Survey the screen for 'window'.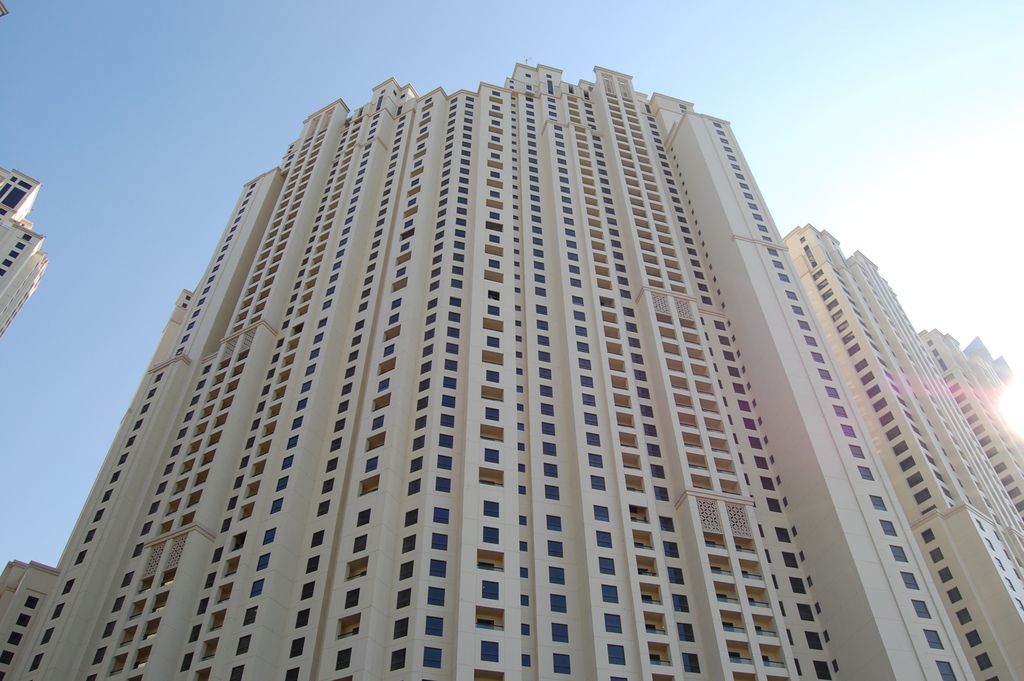
Survey found: pyautogui.locateOnScreen(441, 413, 454, 427).
